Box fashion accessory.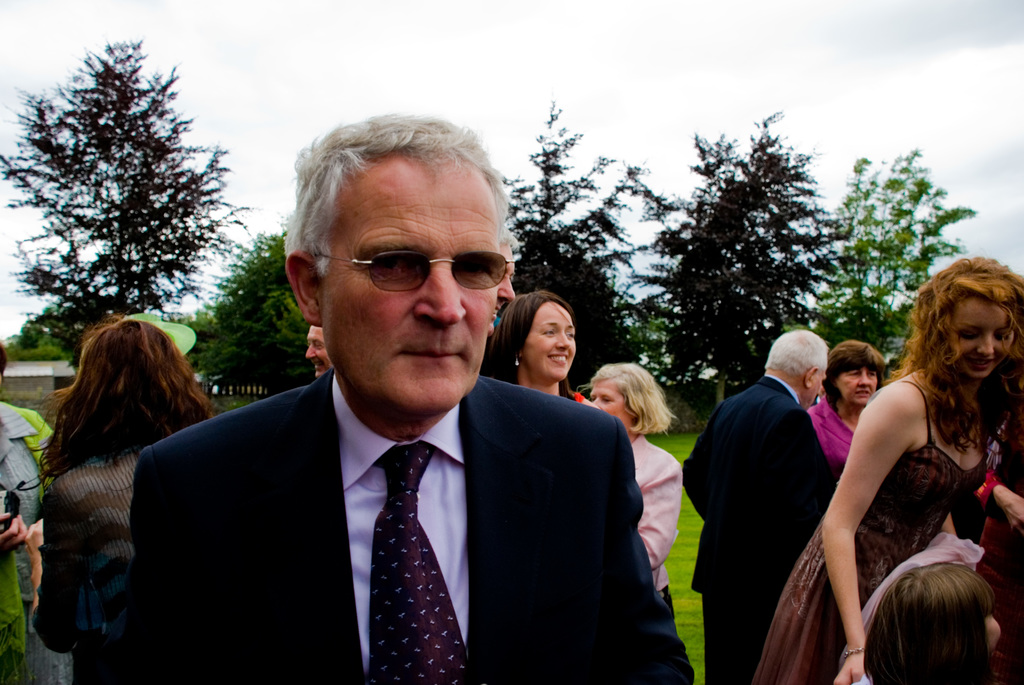
(x1=312, y1=255, x2=515, y2=293).
